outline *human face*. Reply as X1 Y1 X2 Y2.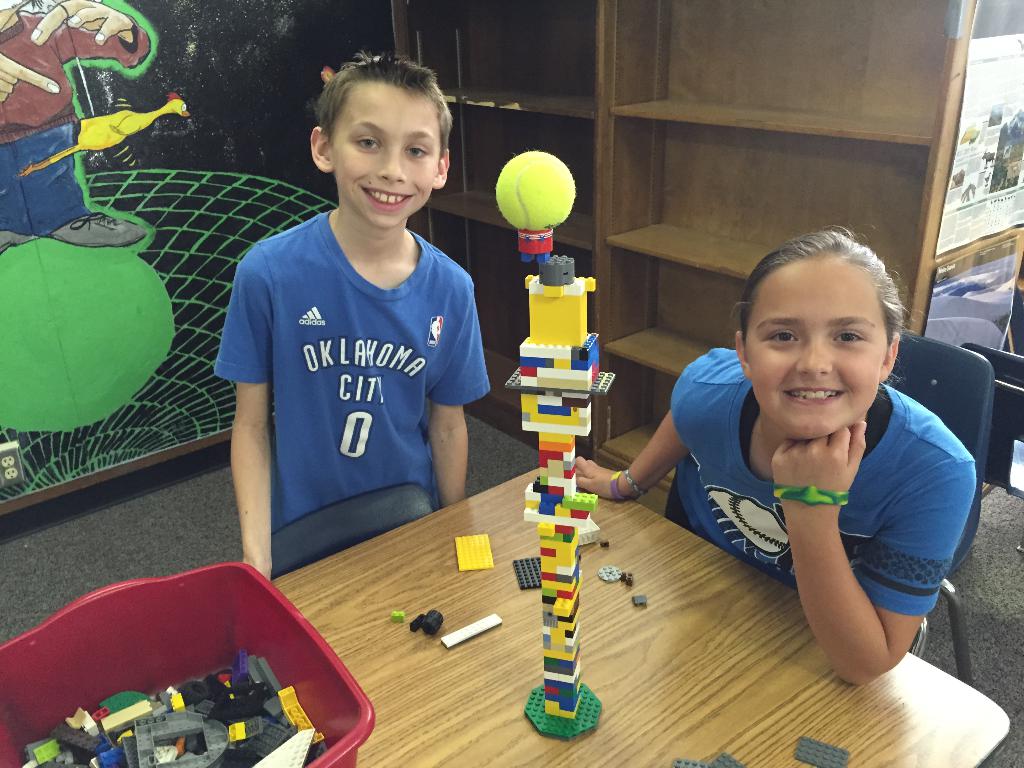
746 252 891 440.
